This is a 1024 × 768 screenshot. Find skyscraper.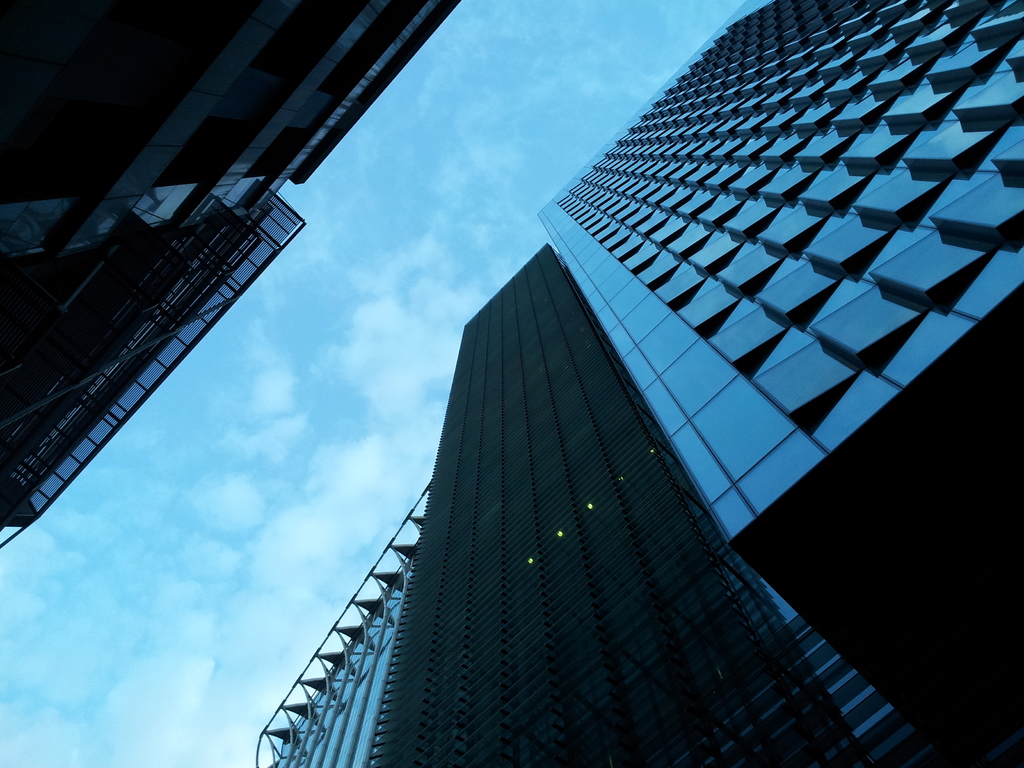
Bounding box: <region>255, 12, 1023, 767</region>.
